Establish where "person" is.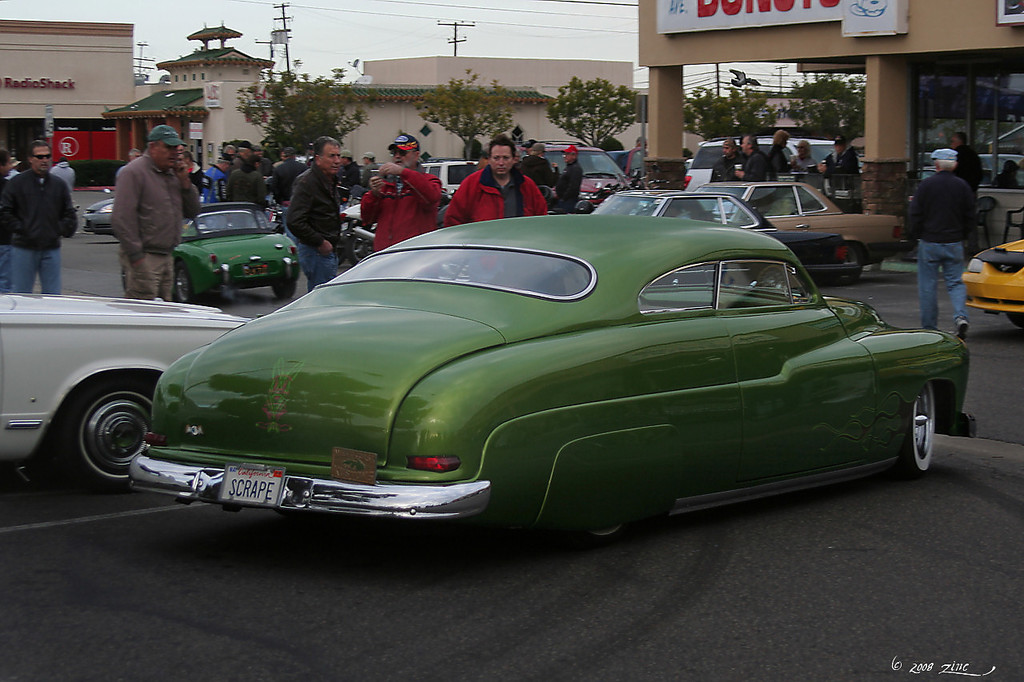
Established at box=[710, 138, 748, 181].
